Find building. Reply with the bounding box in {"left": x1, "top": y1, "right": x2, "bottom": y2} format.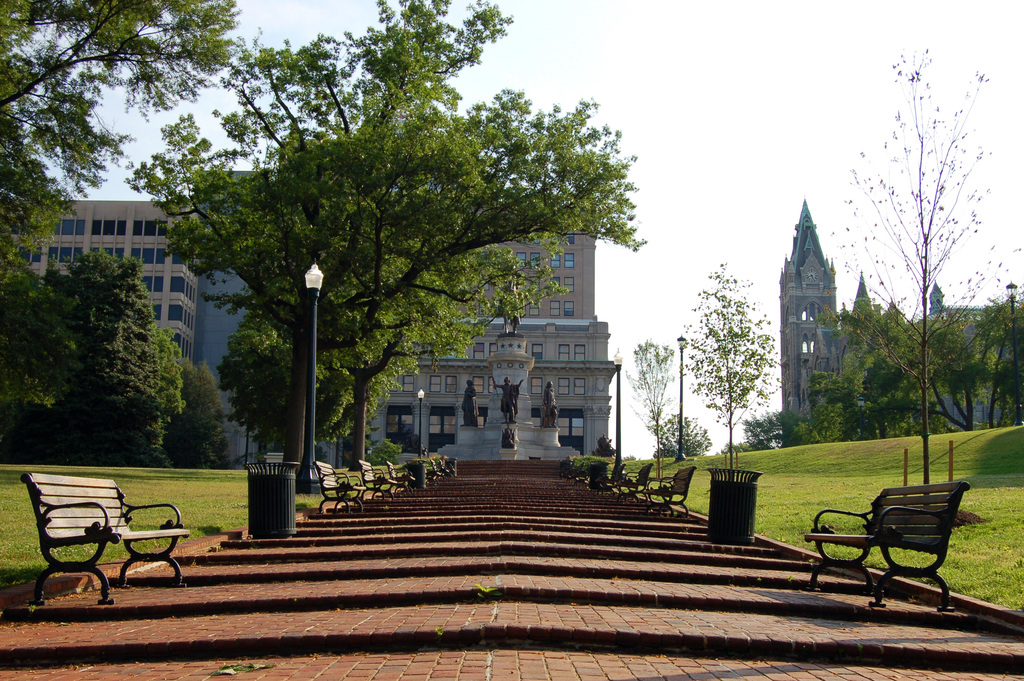
{"left": 9, "top": 197, "right": 195, "bottom": 361}.
